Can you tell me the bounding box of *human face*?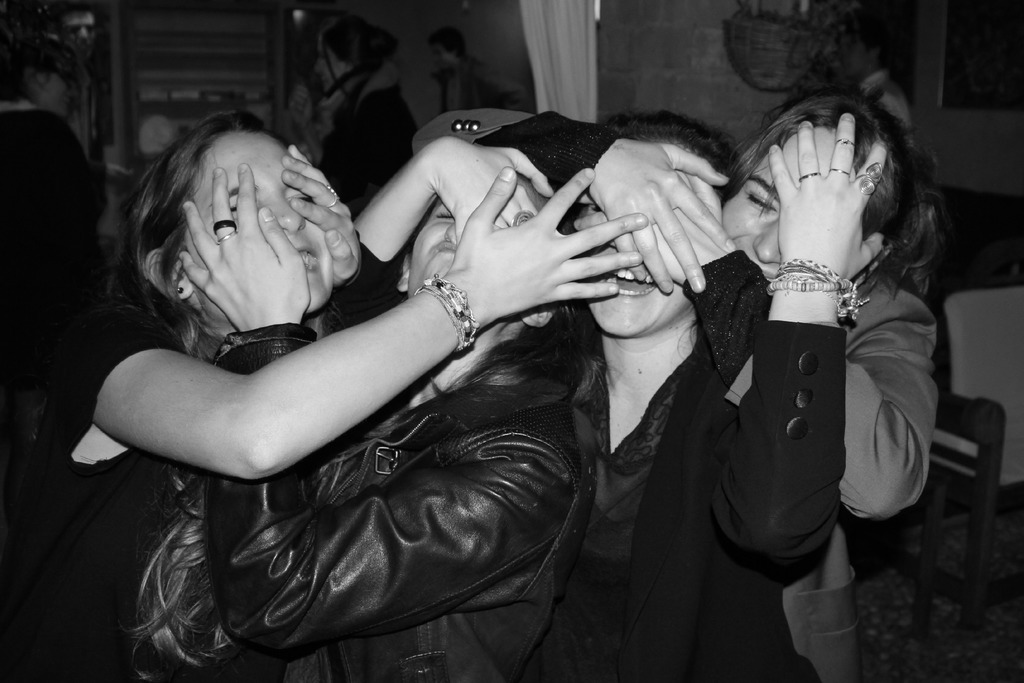
pyautogui.locateOnScreen(404, 179, 546, 294).
